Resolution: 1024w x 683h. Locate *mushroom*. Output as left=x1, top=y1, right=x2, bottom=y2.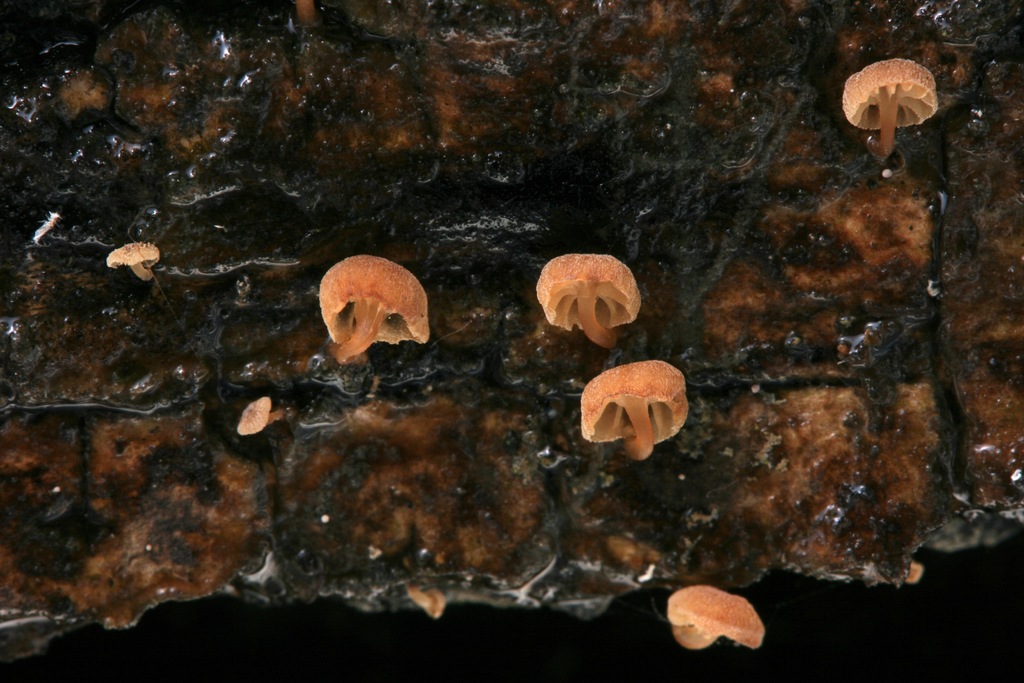
left=668, top=580, right=767, bottom=656.
